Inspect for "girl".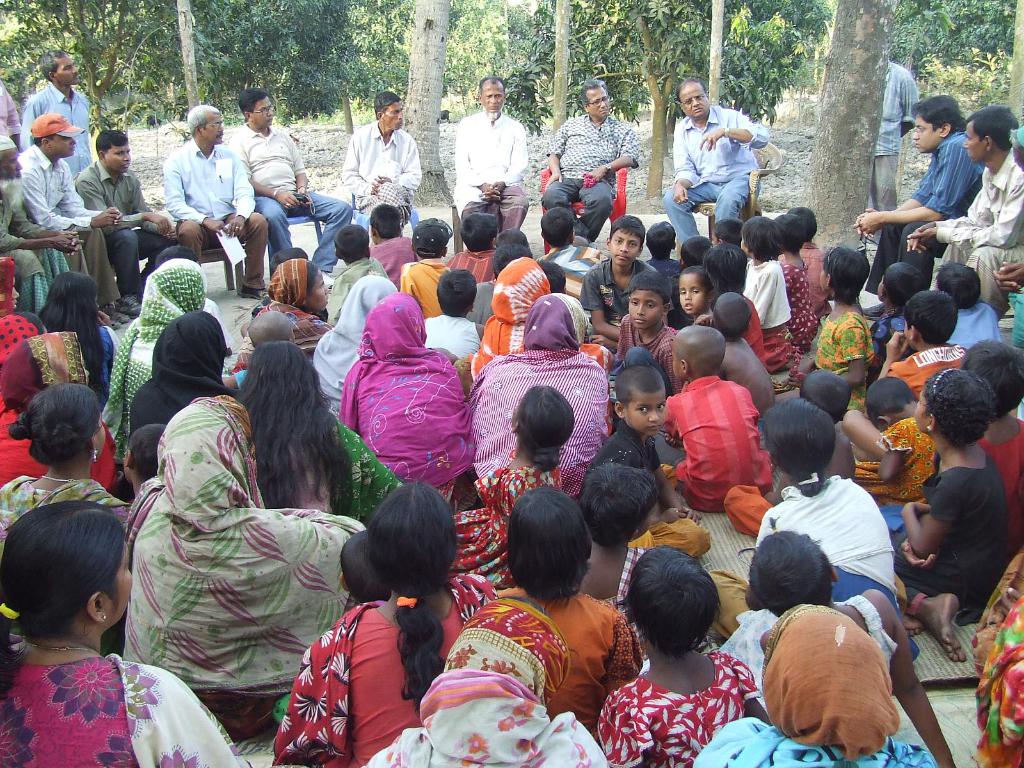
Inspection: l=599, t=542, r=773, b=767.
